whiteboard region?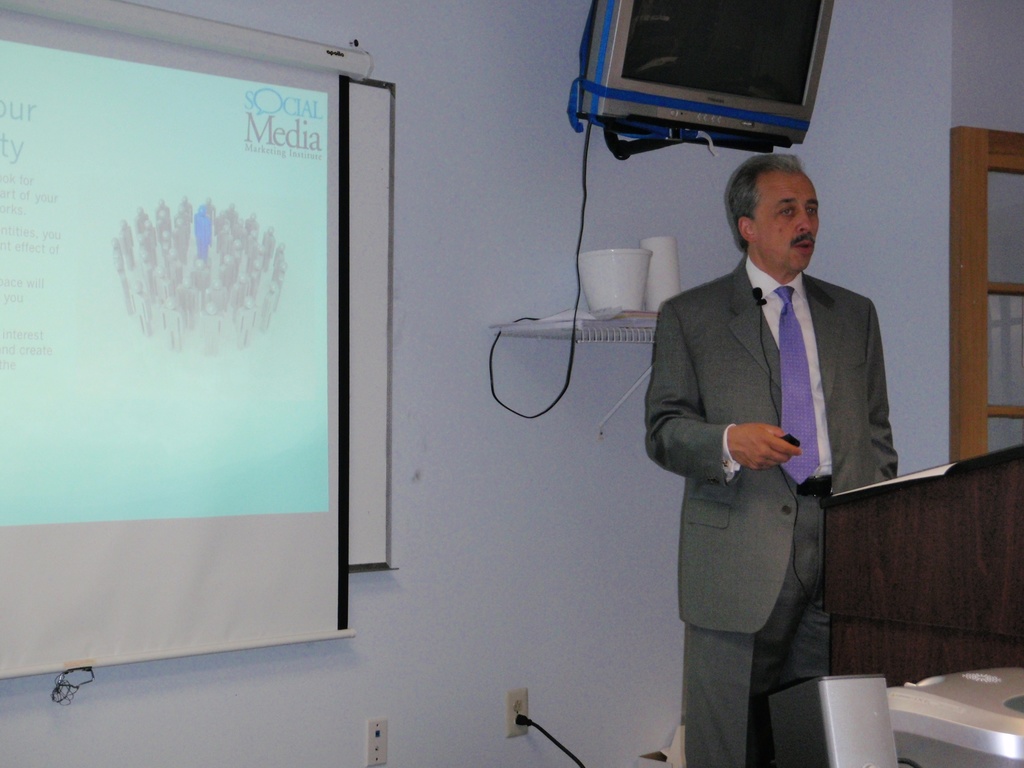
bbox(346, 76, 404, 577)
